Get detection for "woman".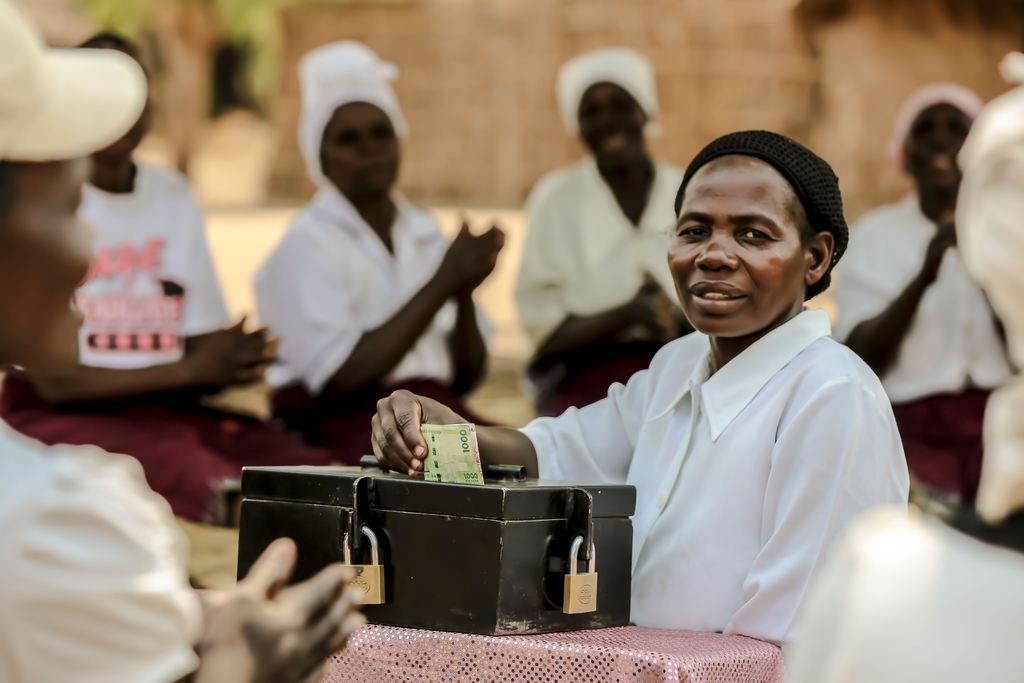
Detection: Rect(0, 33, 343, 527).
